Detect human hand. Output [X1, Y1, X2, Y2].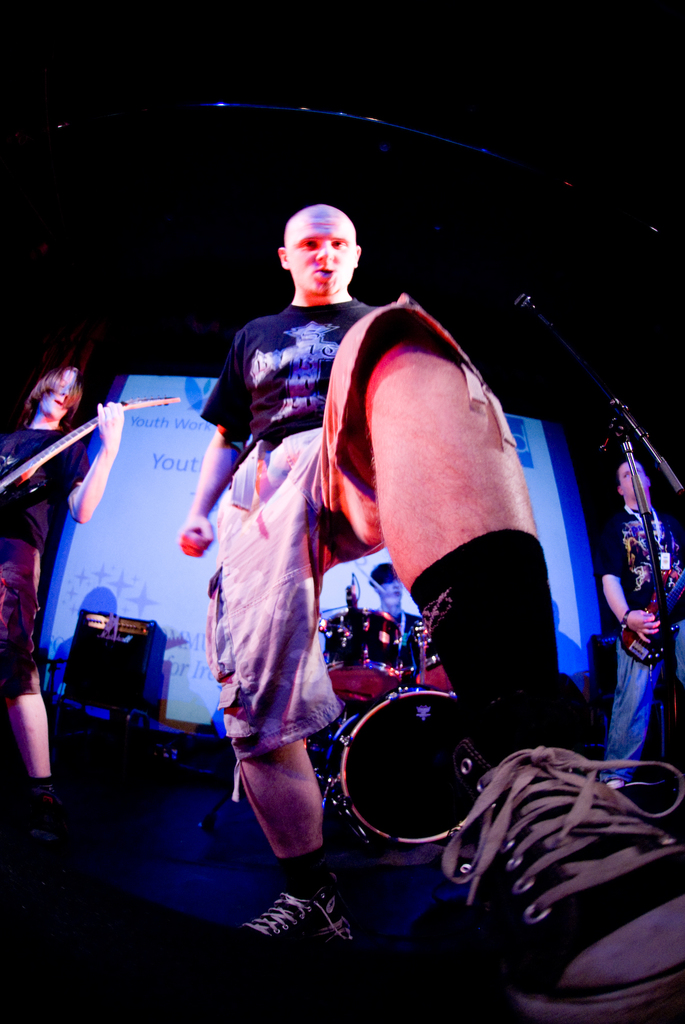
[179, 515, 213, 557].
